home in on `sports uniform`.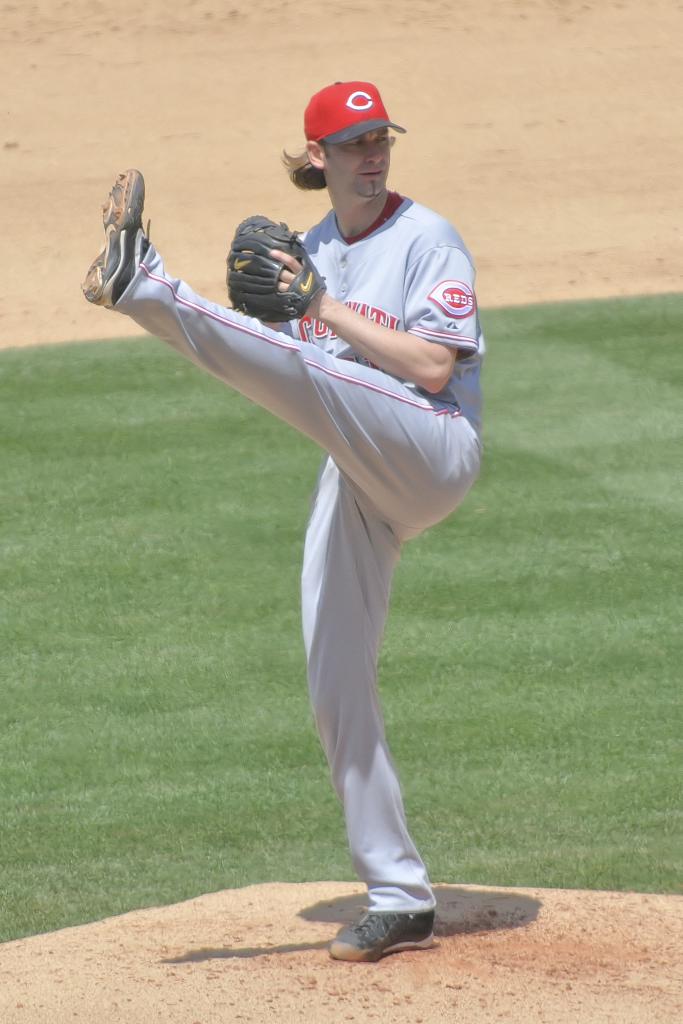
Homed in at box=[111, 76, 500, 948].
